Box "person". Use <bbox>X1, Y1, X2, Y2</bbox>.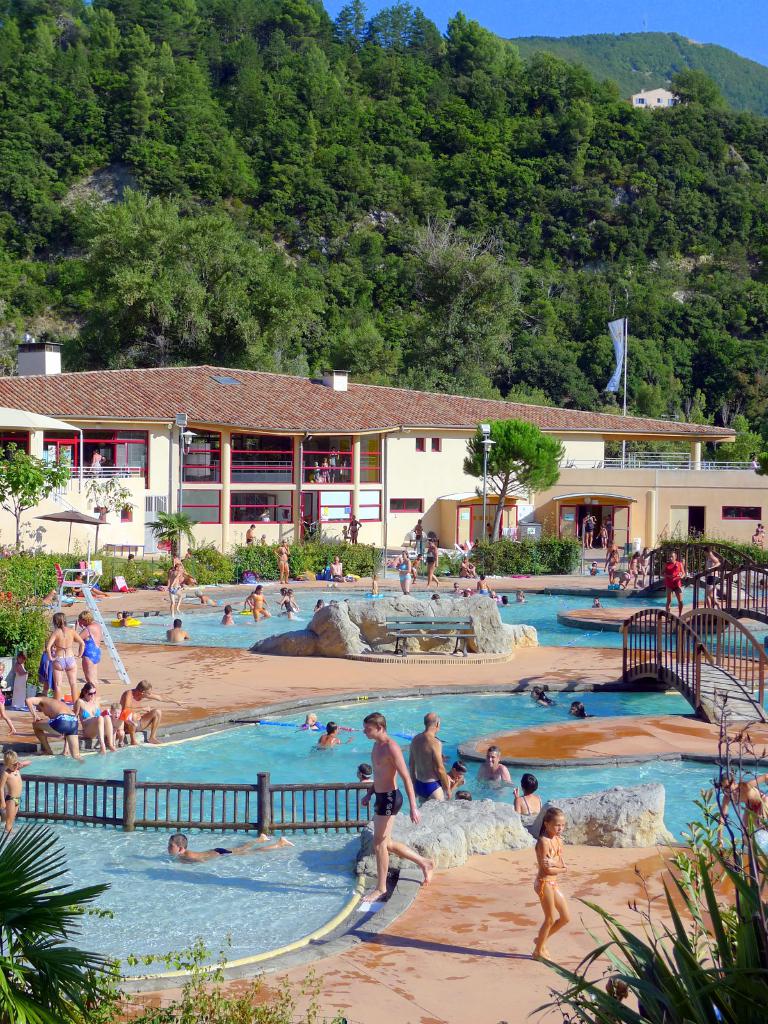
<bbox>629, 554, 639, 582</bbox>.
